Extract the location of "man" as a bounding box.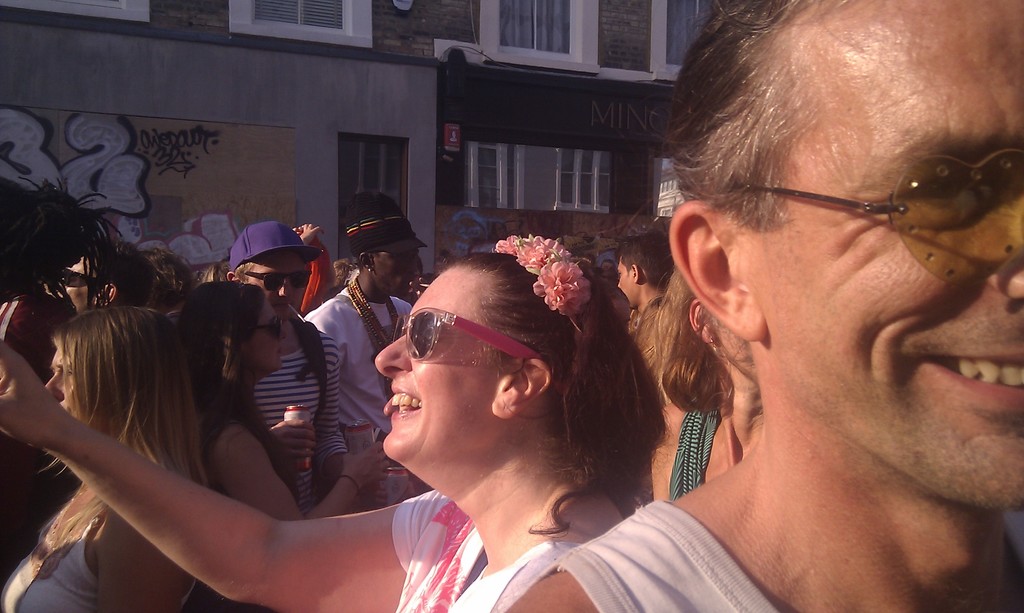
bbox(301, 192, 428, 509).
